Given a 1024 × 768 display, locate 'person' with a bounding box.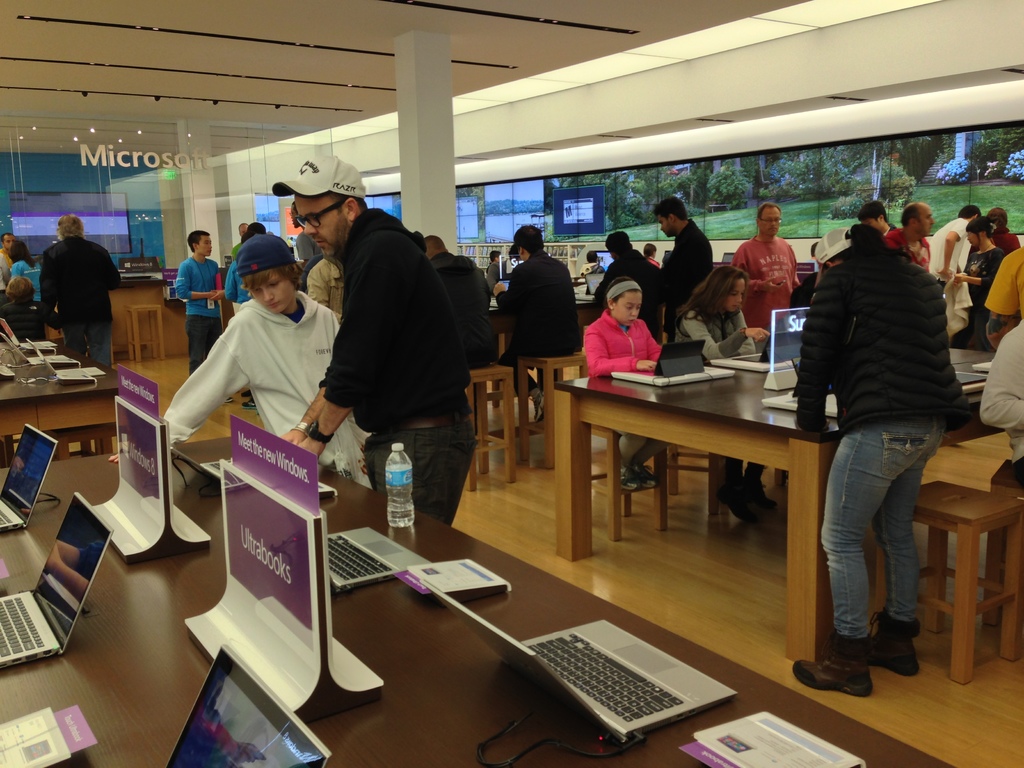
Located: (left=666, top=201, right=715, bottom=291).
